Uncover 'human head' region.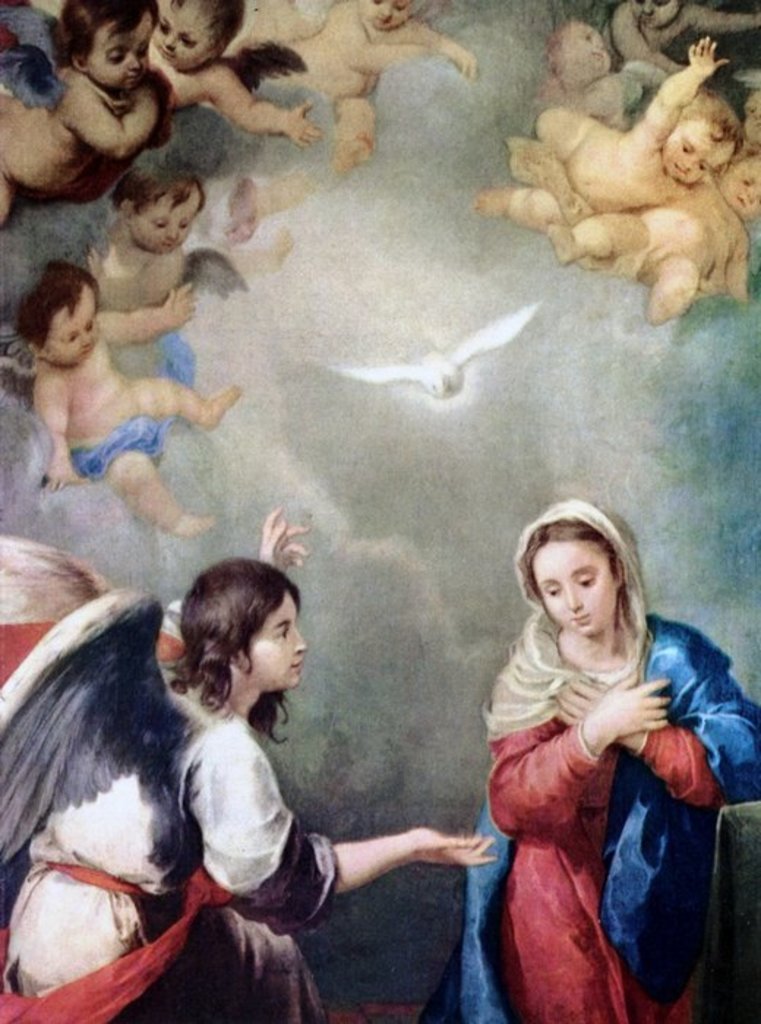
Uncovered: <bbox>6, 259, 102, 369</bbox>.
